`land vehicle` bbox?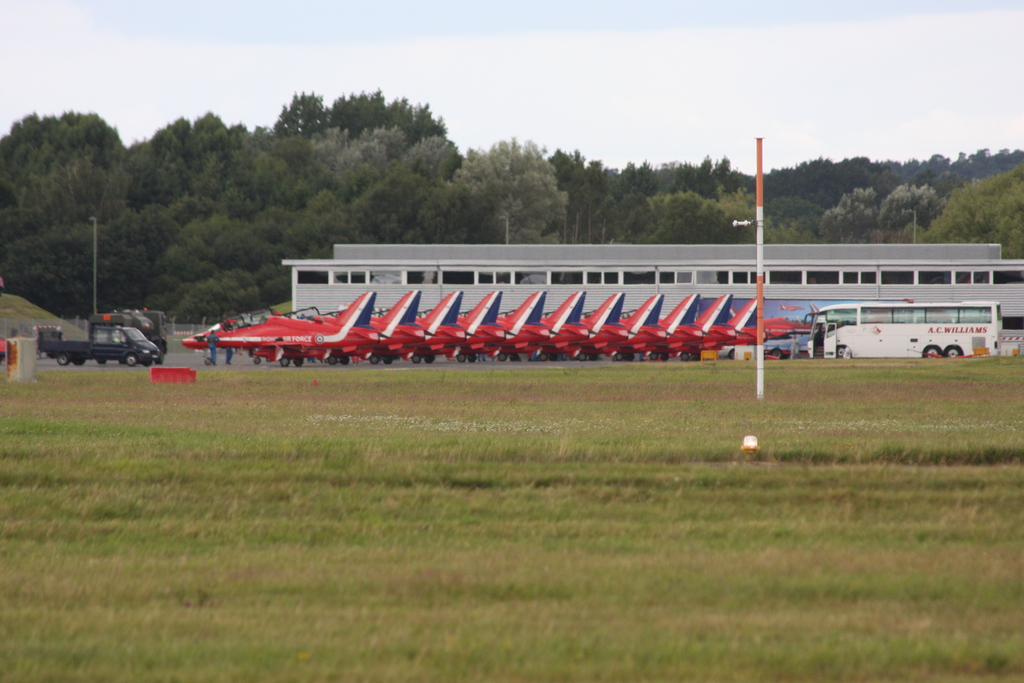
left=38, top=313, right=162, bottom=366
